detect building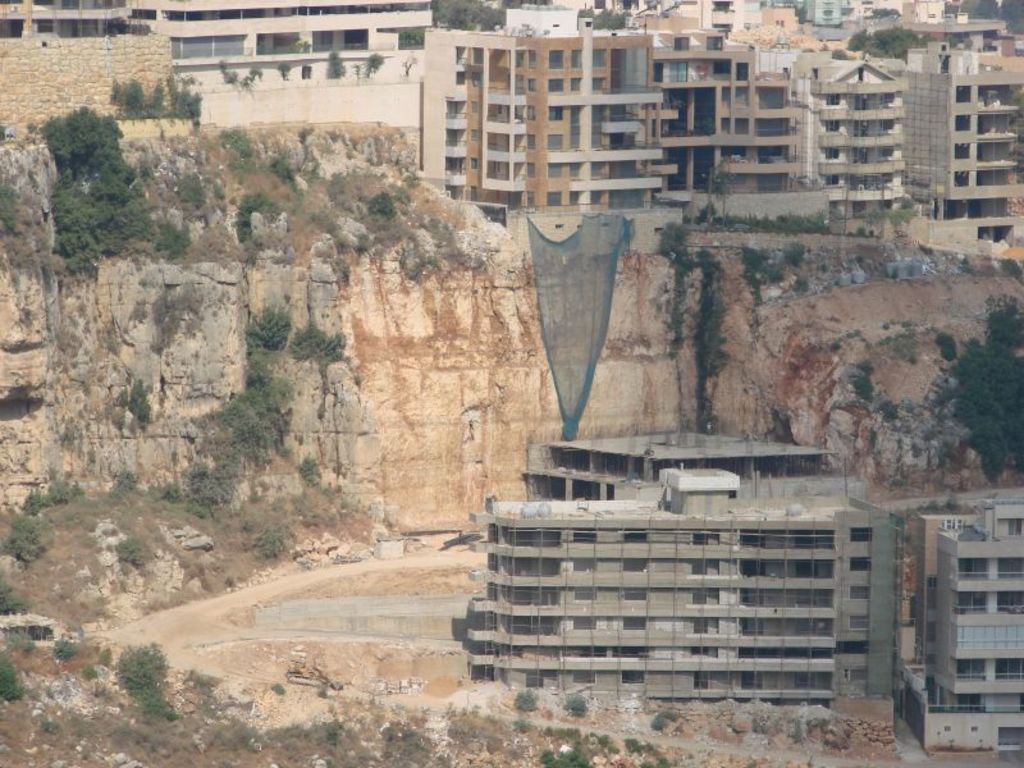
[x1=805, y1=55, x2=901, y2=189]
